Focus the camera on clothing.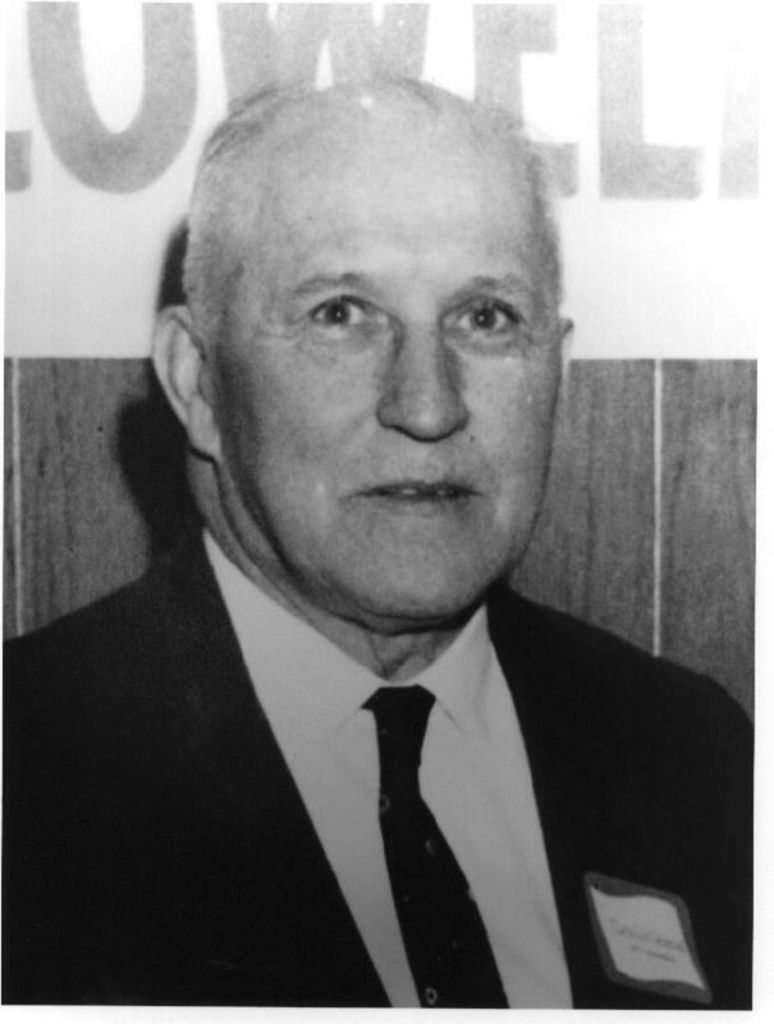
Focus region: pyautogui.locateOnScreen(0, 524, 773, 1023).
